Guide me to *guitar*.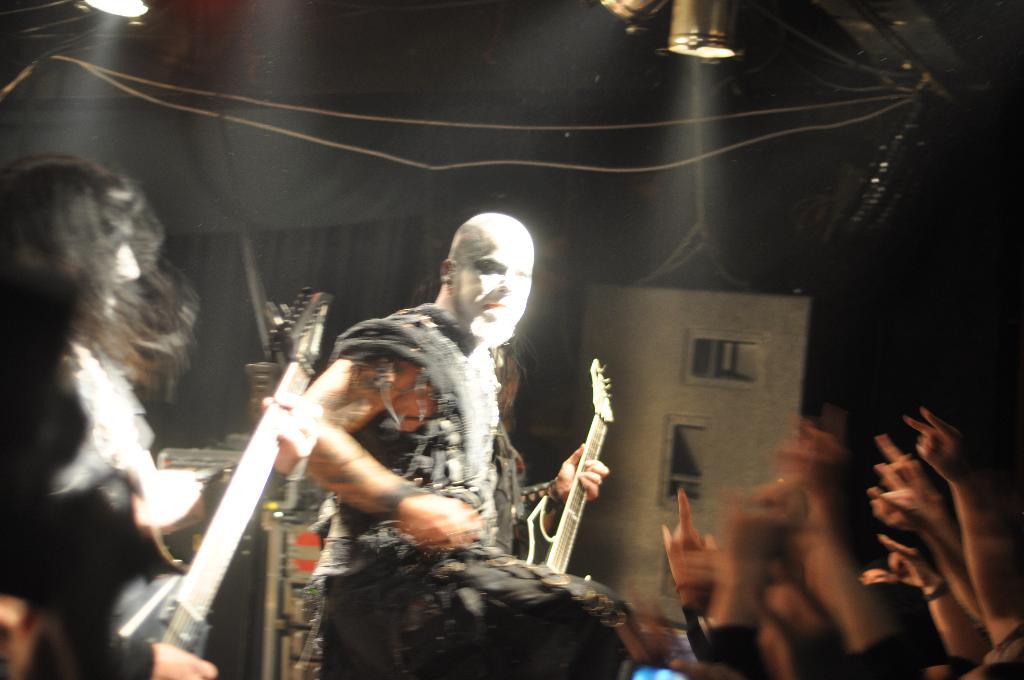
Guidance: 529 362 634 587.
